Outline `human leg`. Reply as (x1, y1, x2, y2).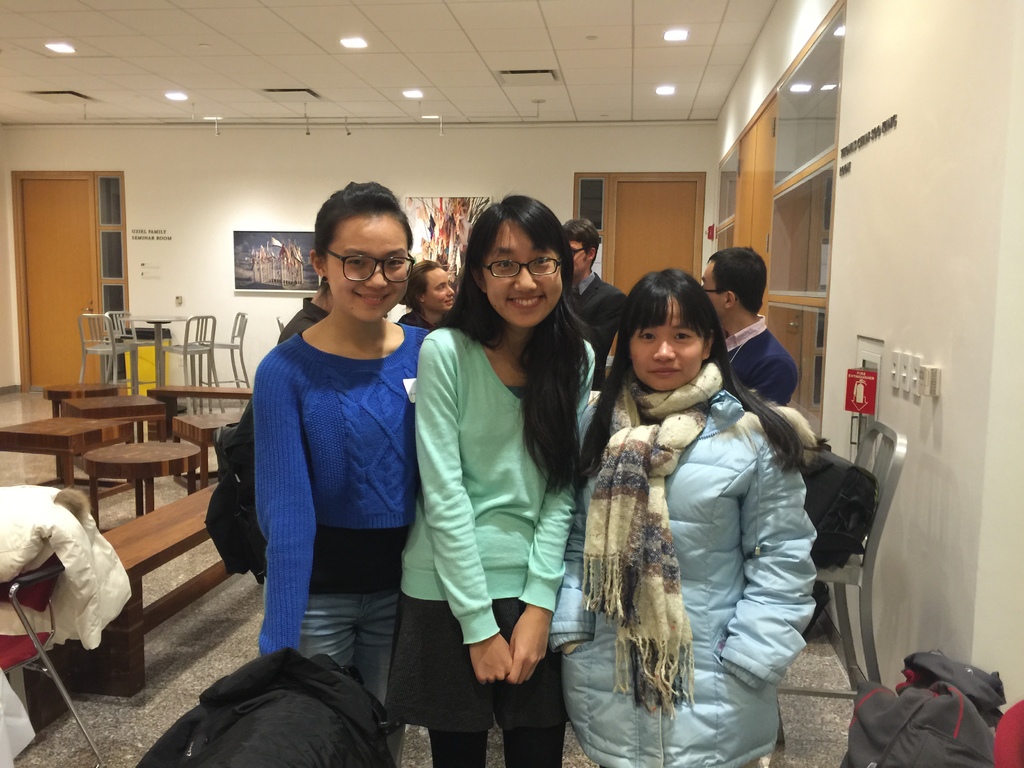
(504, 719, 568, 767).
